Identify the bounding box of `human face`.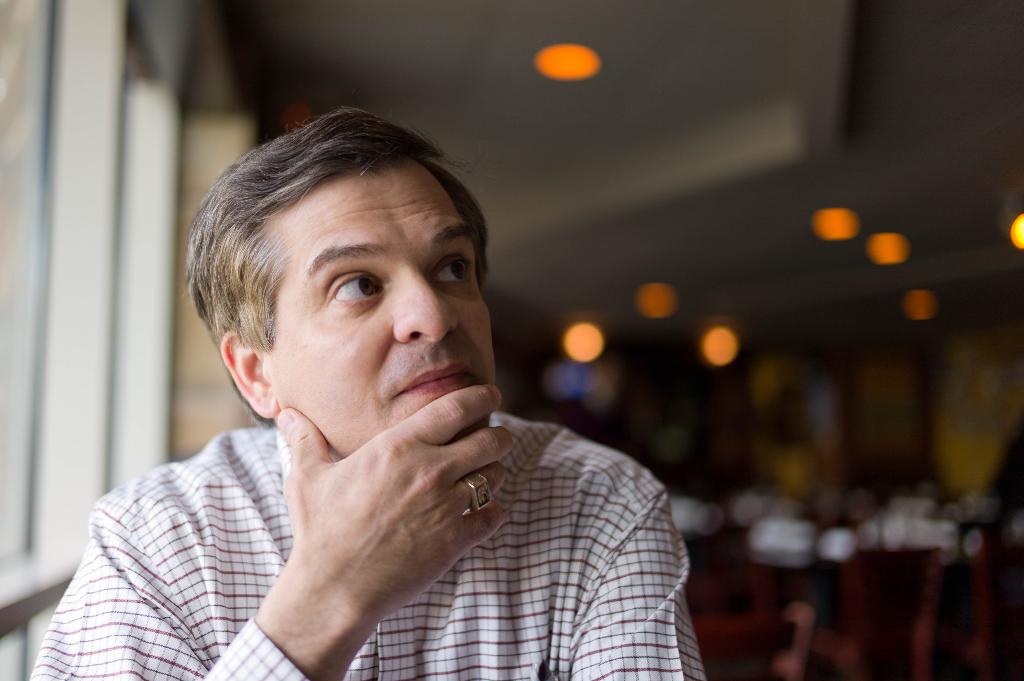
[271,180,492,450].
